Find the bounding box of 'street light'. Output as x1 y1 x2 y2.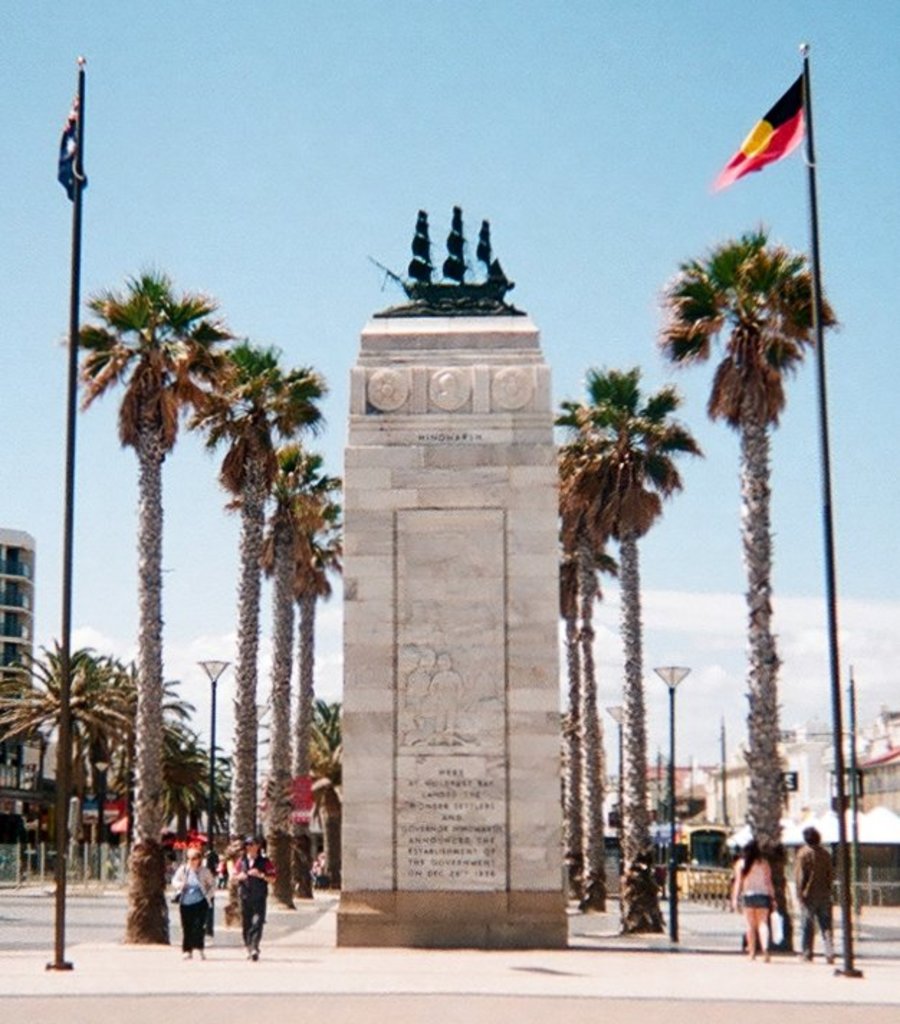
196 653 239 879.
